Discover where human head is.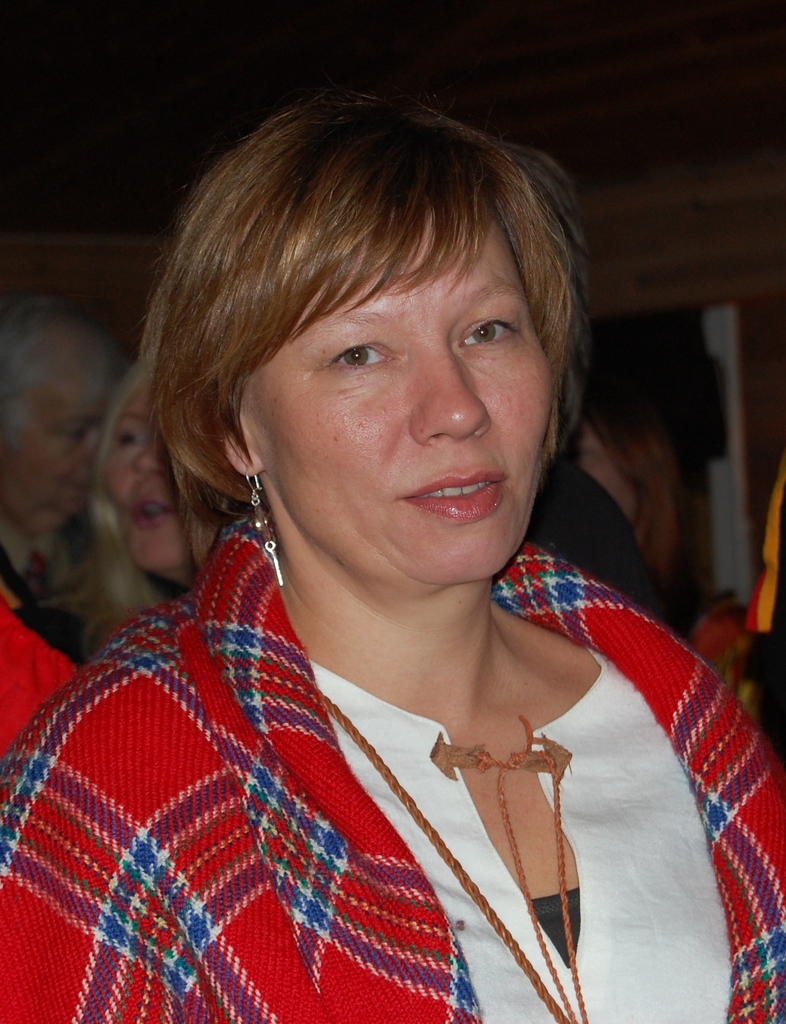
Discovered at 0:309:115:531.
